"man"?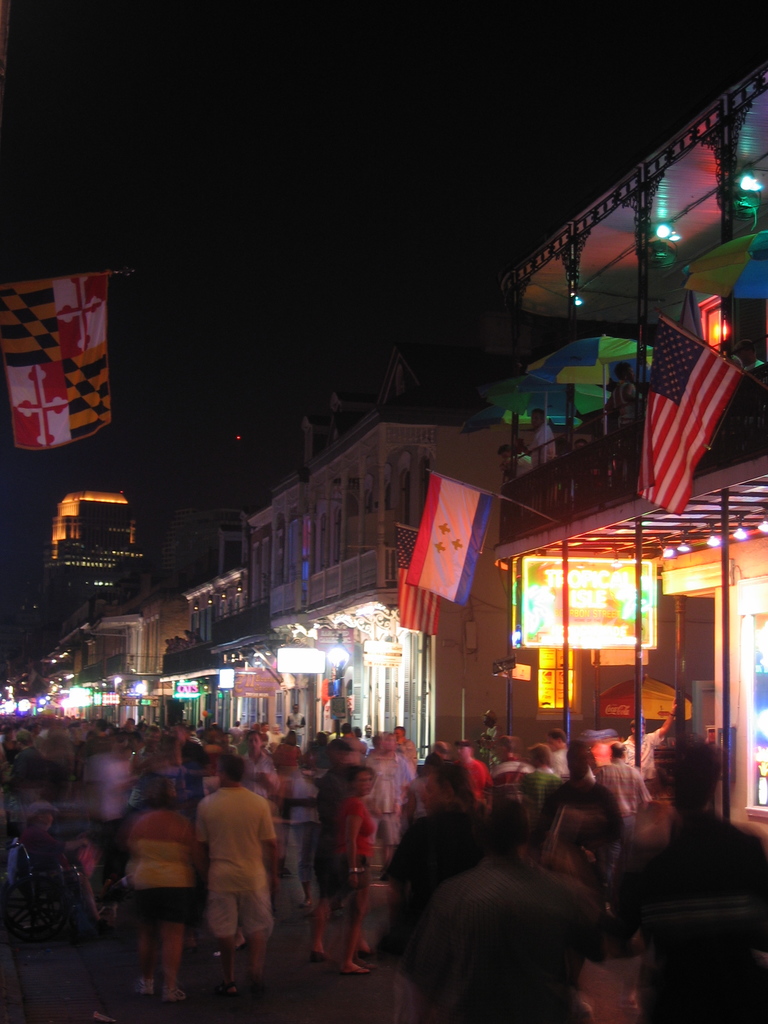
(185,764,294,995)
